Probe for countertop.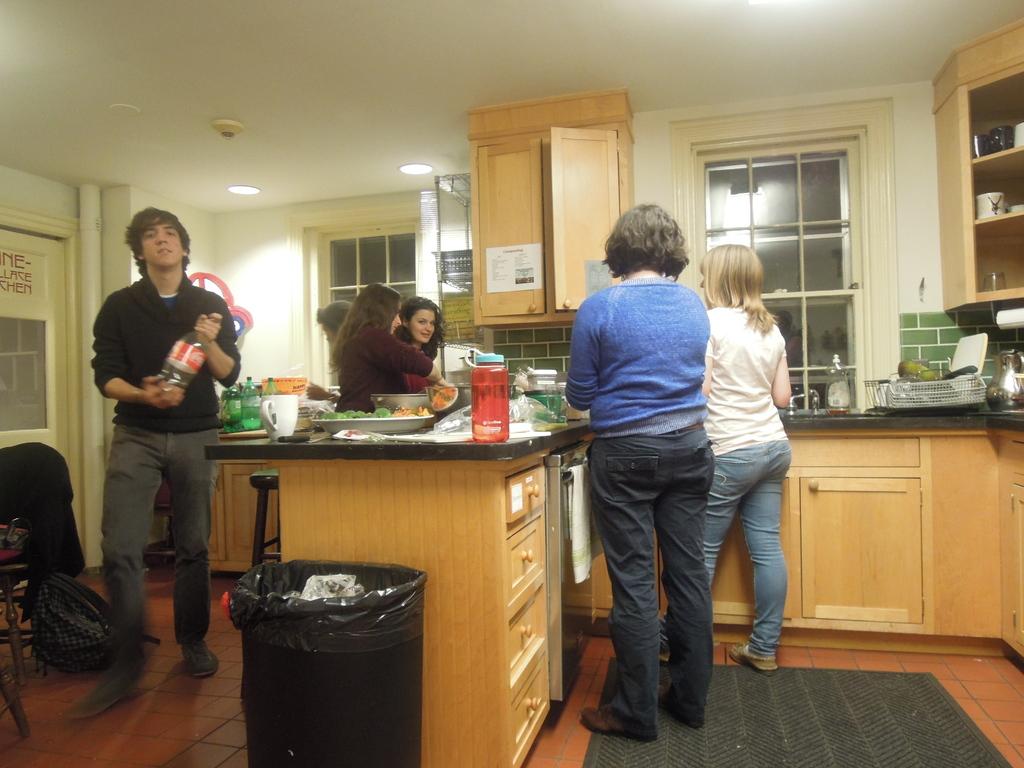
Probe result: rect(207, 394, 1023, 671).
